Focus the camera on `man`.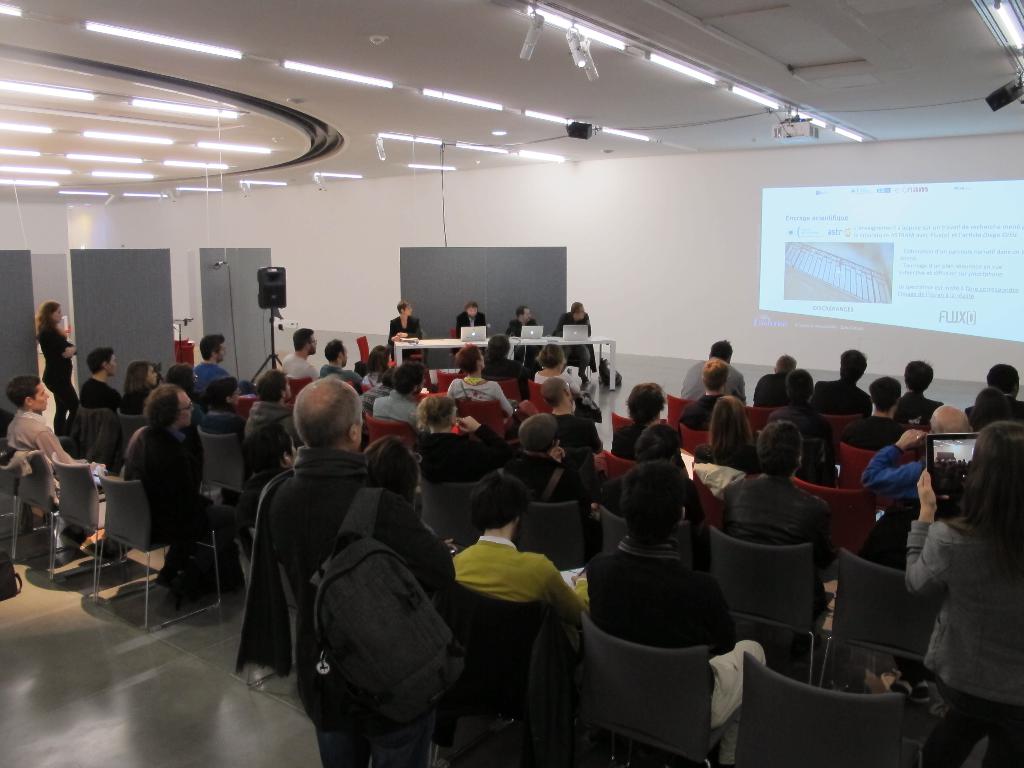
Focus region: box(609, 383, 671, 452).
